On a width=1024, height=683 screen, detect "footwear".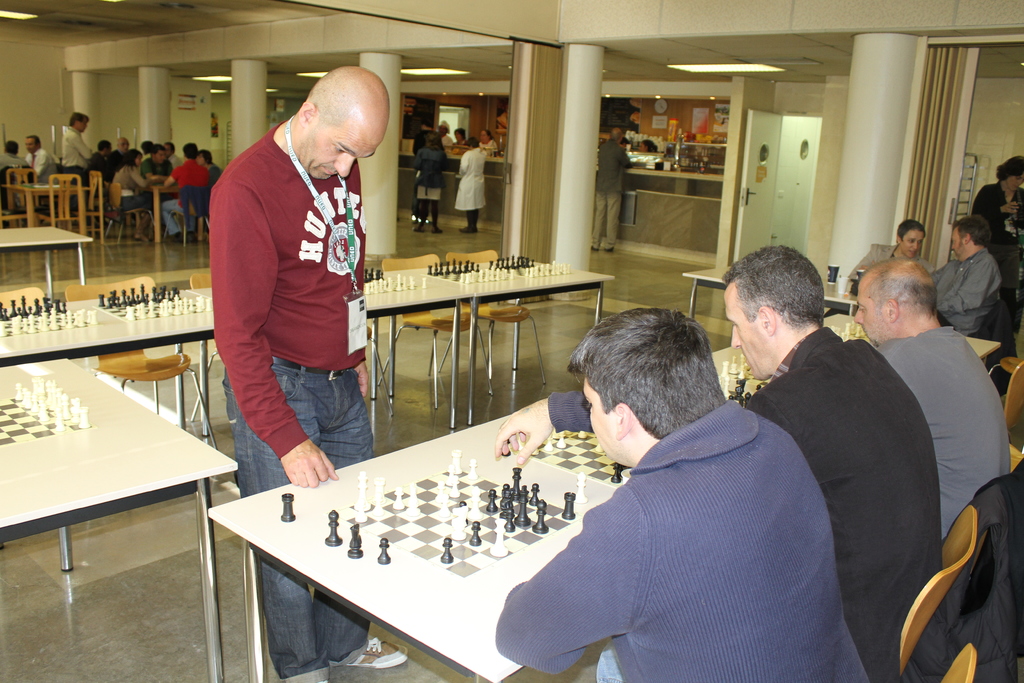
left=415, top=230, right=424, bottom=234.
